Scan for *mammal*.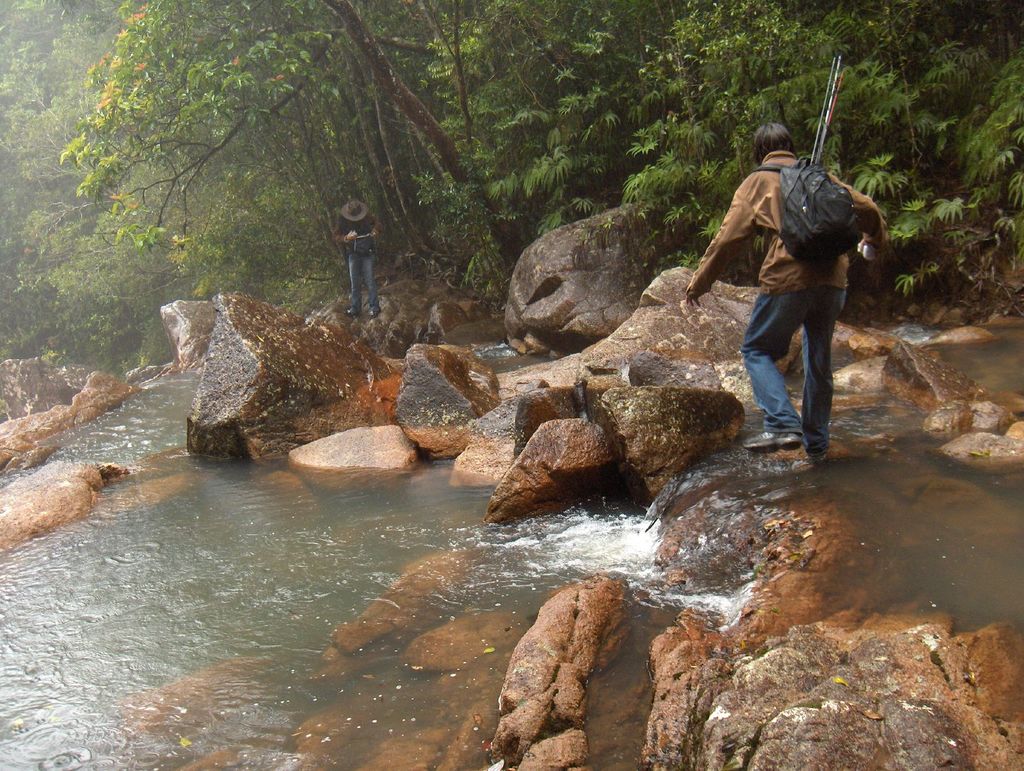
Scan result: (left=328, top=197, right=384, bottom=316).
